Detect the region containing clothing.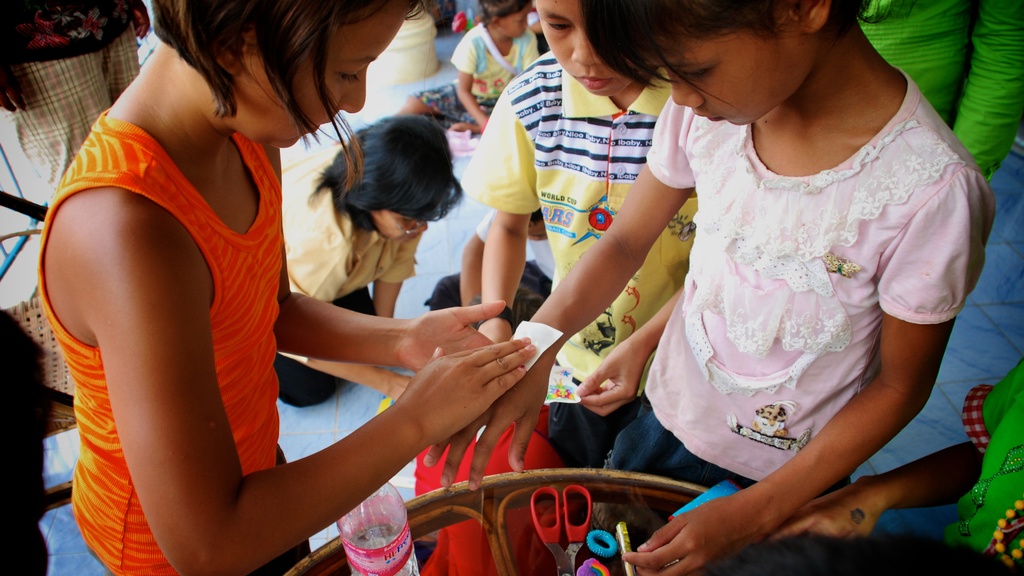
locate(458, 44, 696, 392).
